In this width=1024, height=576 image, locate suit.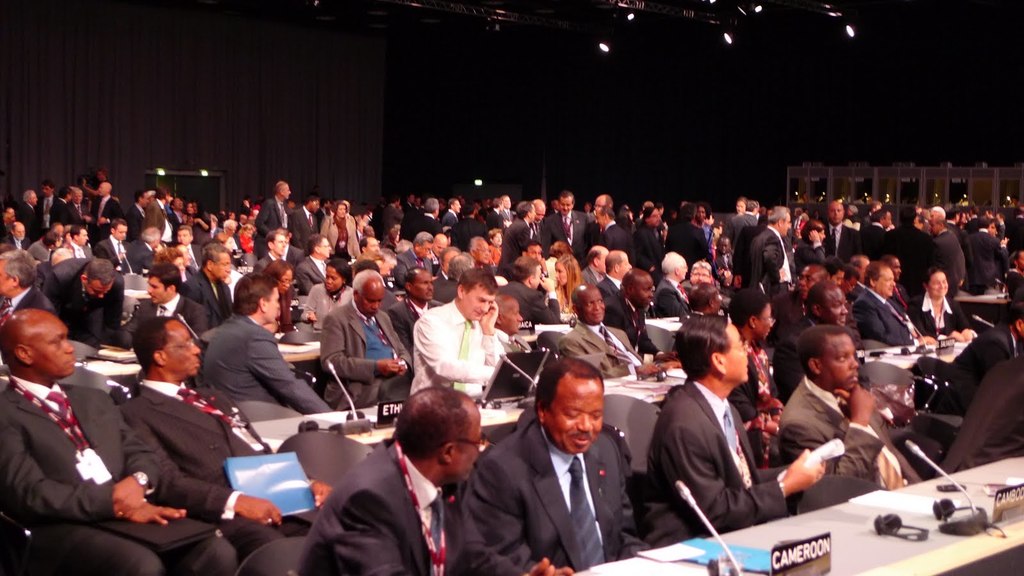
Bounding box: {"x1": 72, "y1": 198, "x2": 92, "y2": 230}.
